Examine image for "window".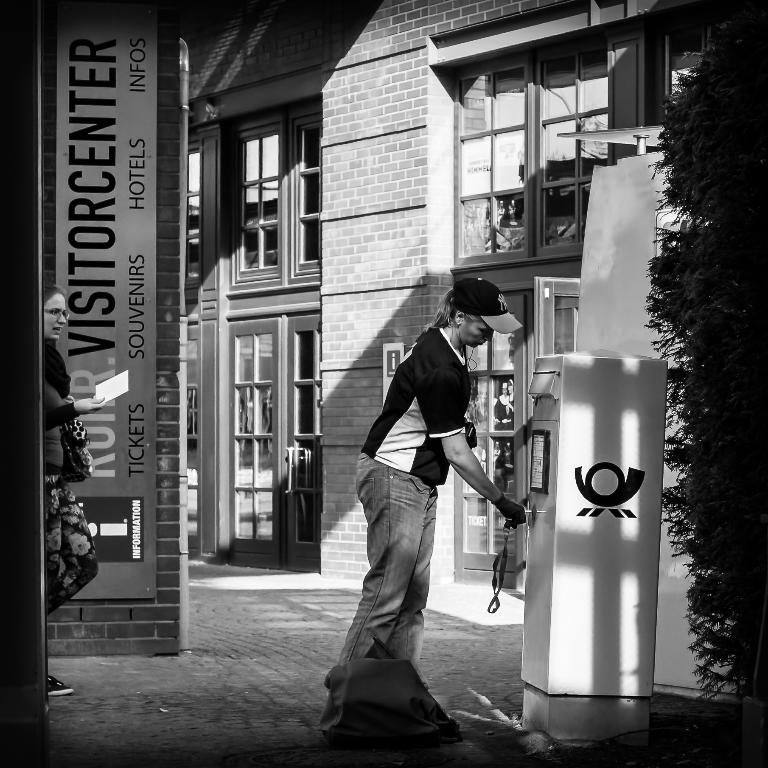
Examination result: (441, 61, 609, 264).
